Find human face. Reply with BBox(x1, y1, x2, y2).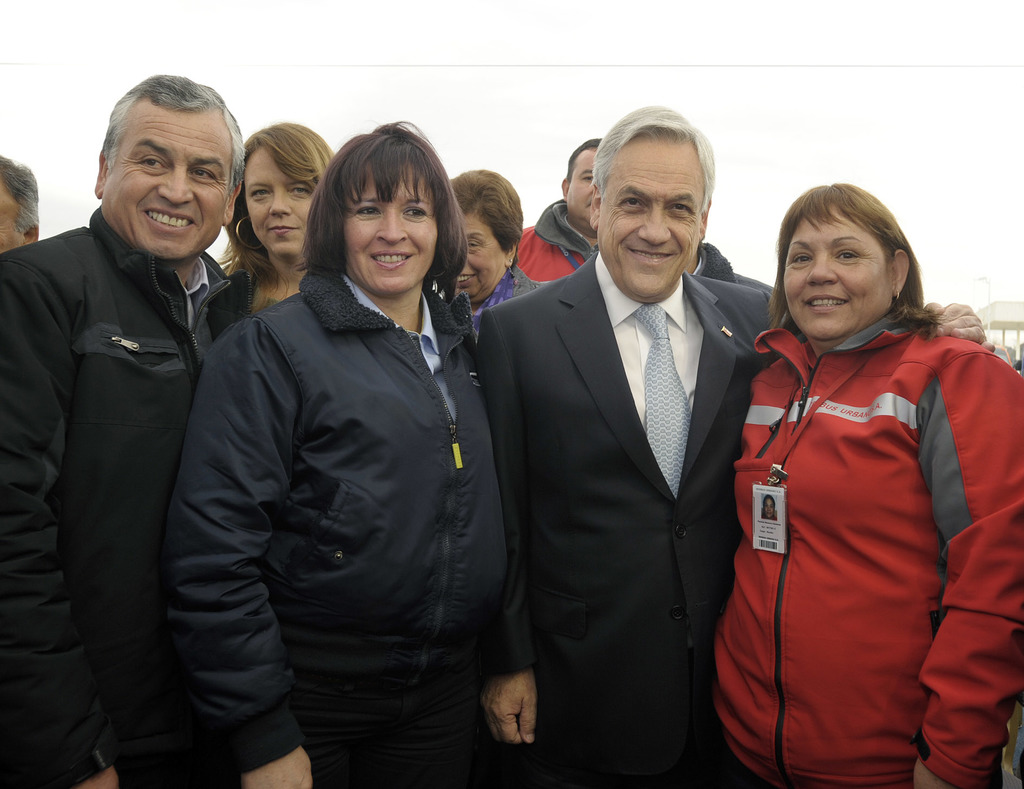
BBox(780, 208, 894, 339).
